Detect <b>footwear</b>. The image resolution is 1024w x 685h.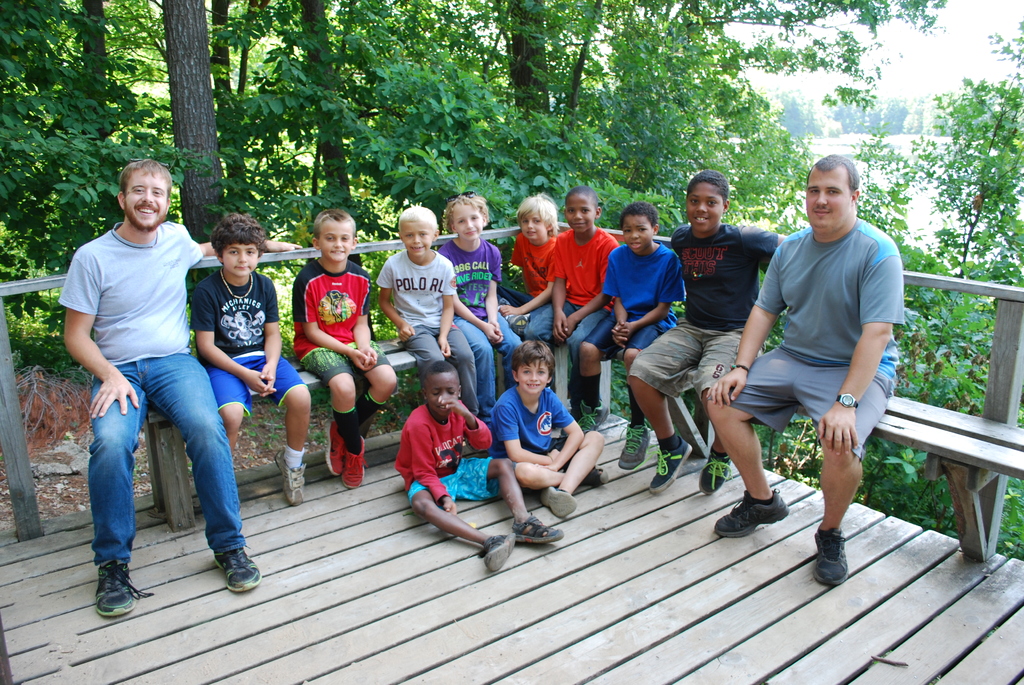
x1=510, y1=510, x2=561, y2=545.
